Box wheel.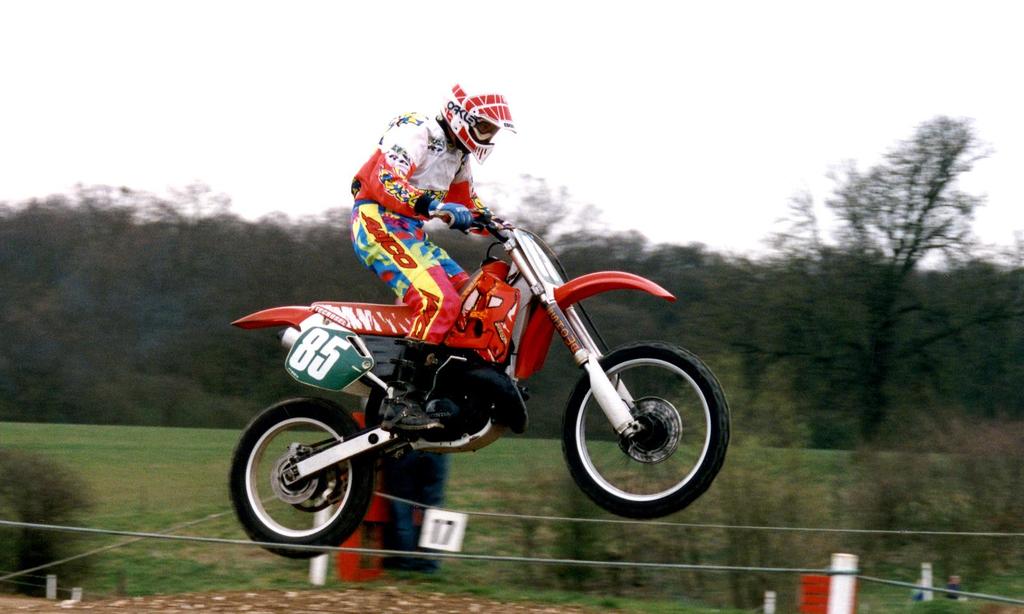
rect(557, 342, 729, 519).
